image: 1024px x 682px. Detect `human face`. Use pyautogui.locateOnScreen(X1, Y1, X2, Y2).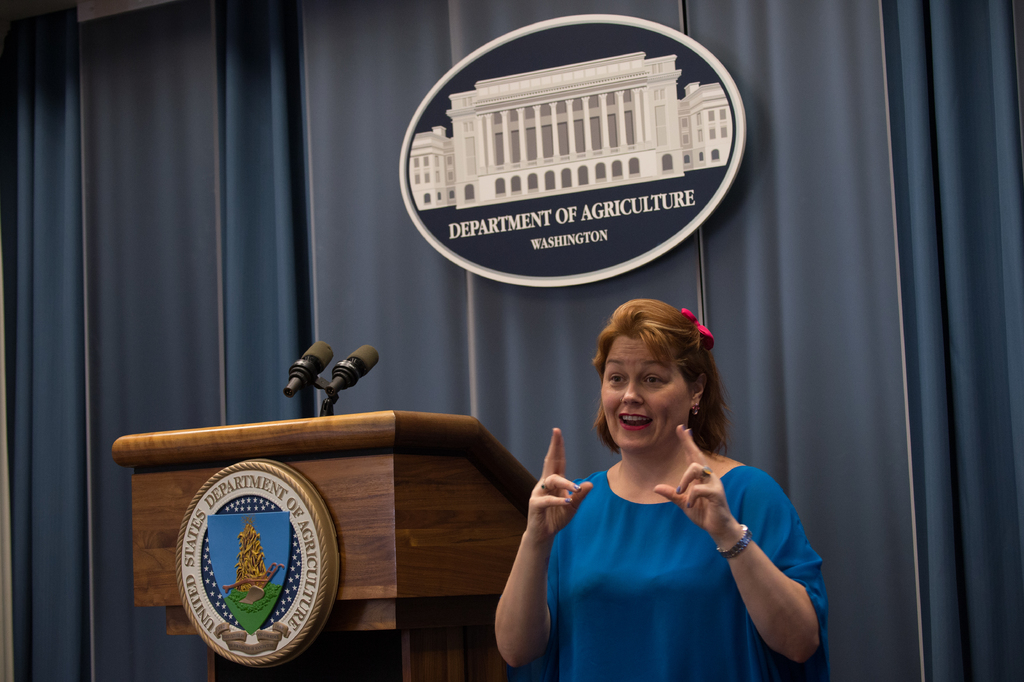
pyautogui.locateOnScreen(599, 333, 687, 451).
